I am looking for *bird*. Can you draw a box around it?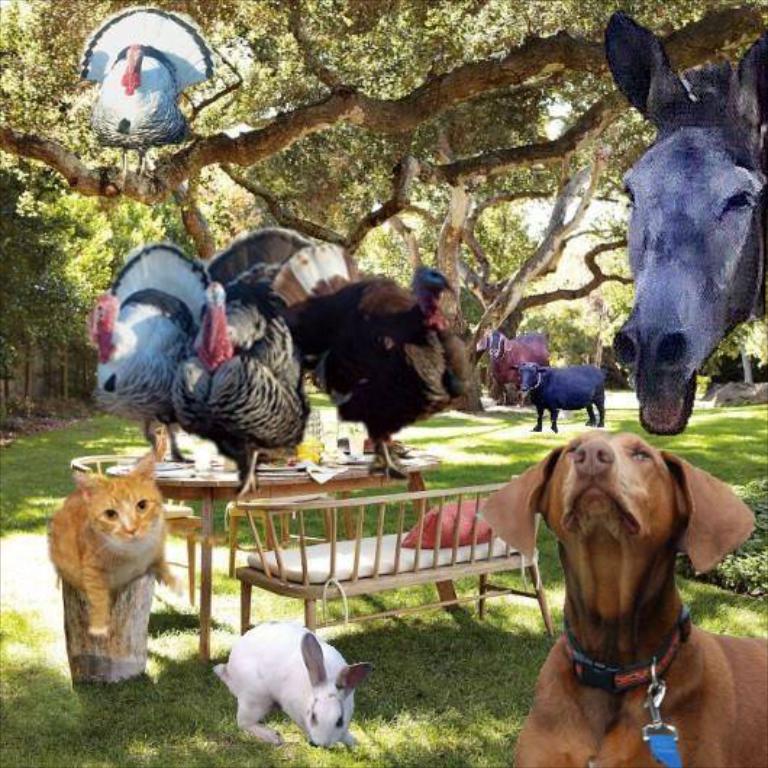
Sure, the bounding box is Rect(78, 1, 207, 183).
